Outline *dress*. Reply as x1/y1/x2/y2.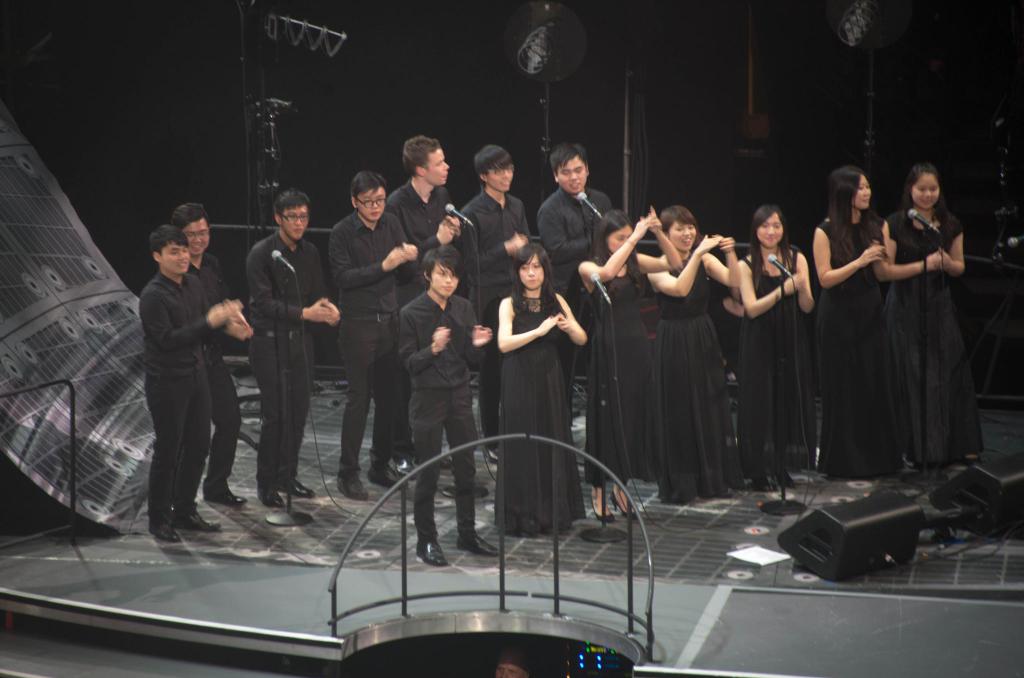
815/218/902/480.
